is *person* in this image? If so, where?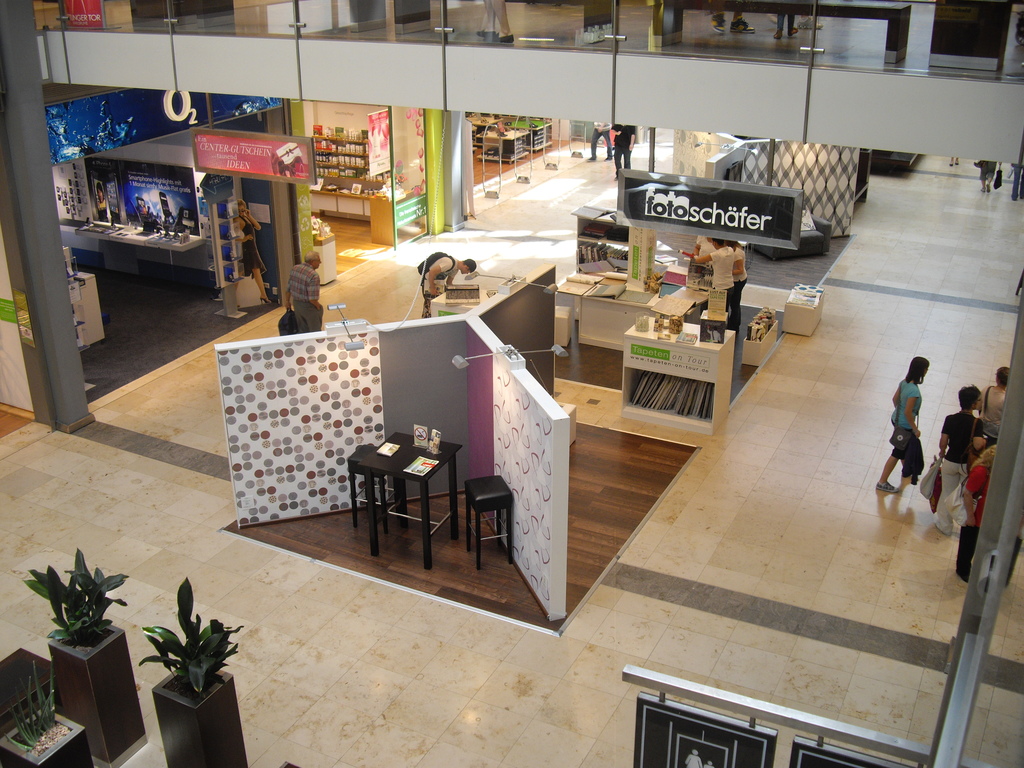
Yes, at l=415, t=246, r=477, b=319.
